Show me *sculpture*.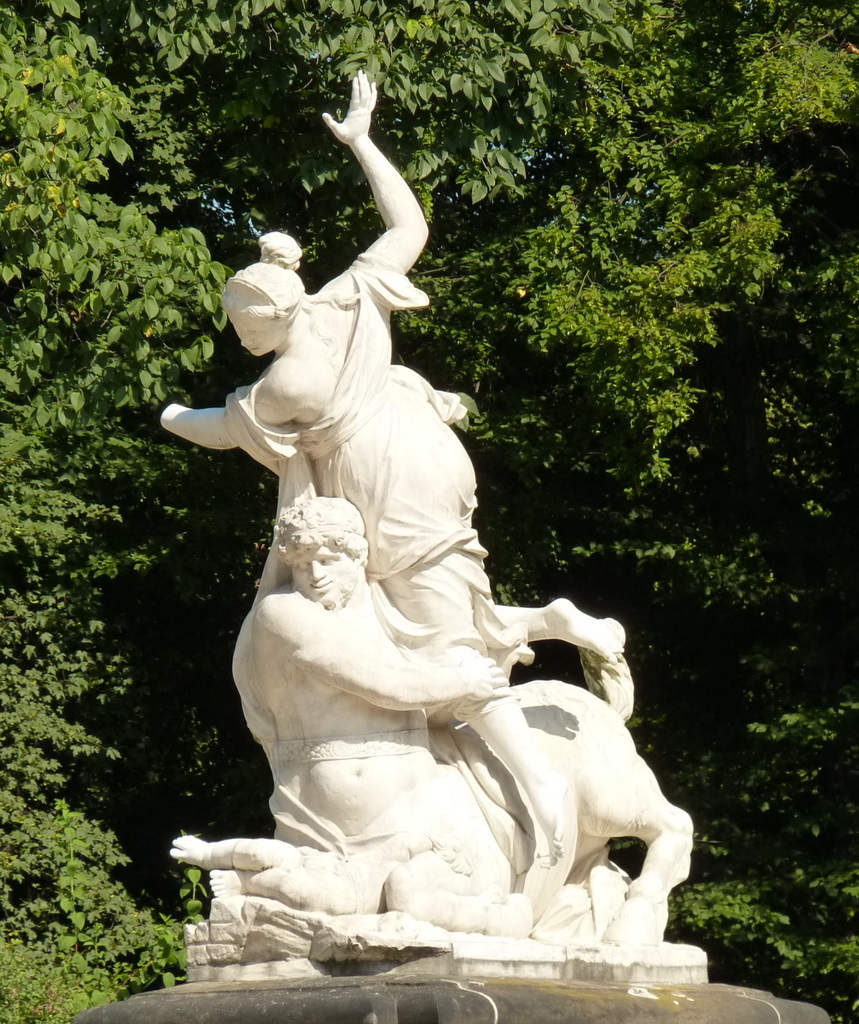
*sculpture* is here: rect(168, 495, 548, 958).
